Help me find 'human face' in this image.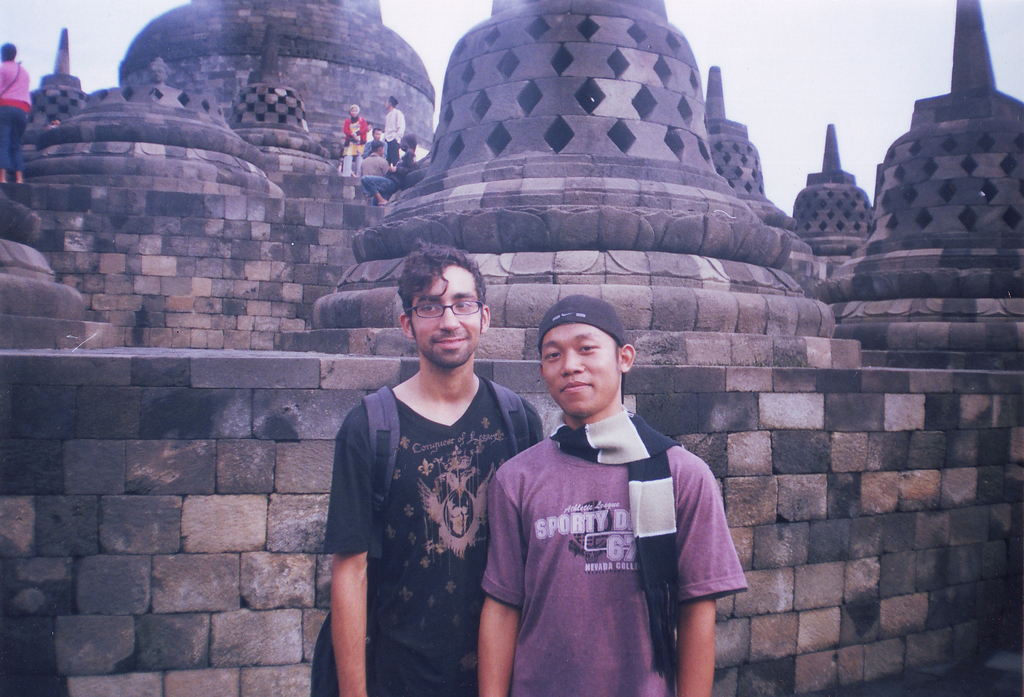
Found it: (left=348, top=104, right=359, bottom=119).
